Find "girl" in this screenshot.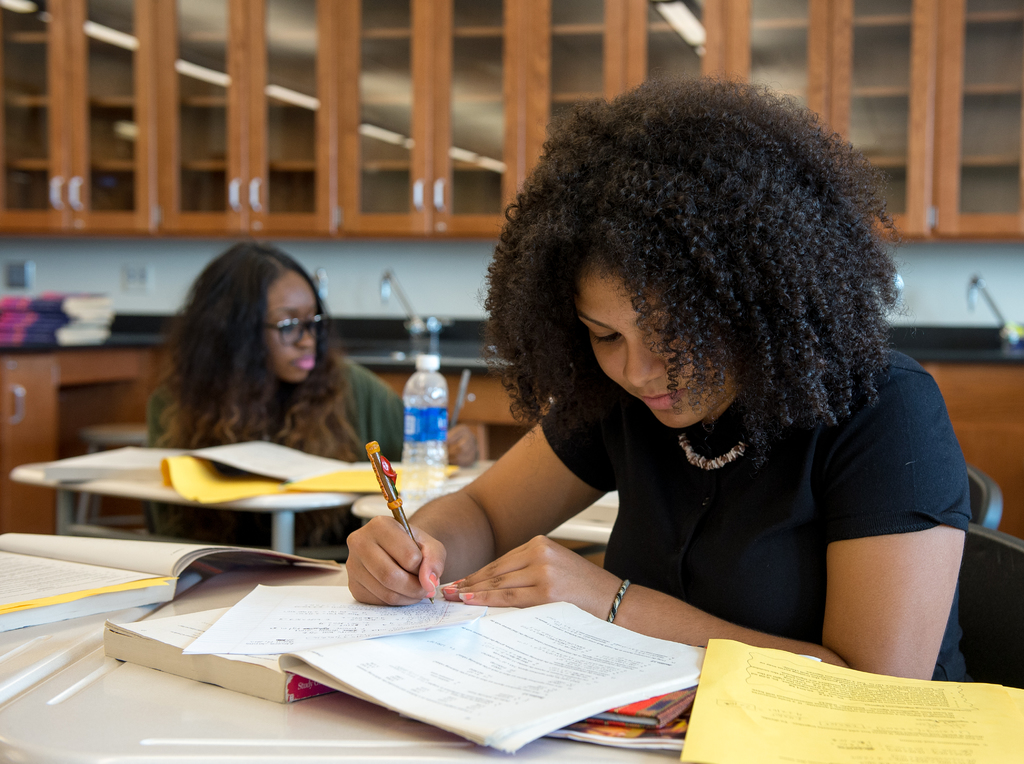
The bounding box for "girl" is box(345, 70, 972, 687).
